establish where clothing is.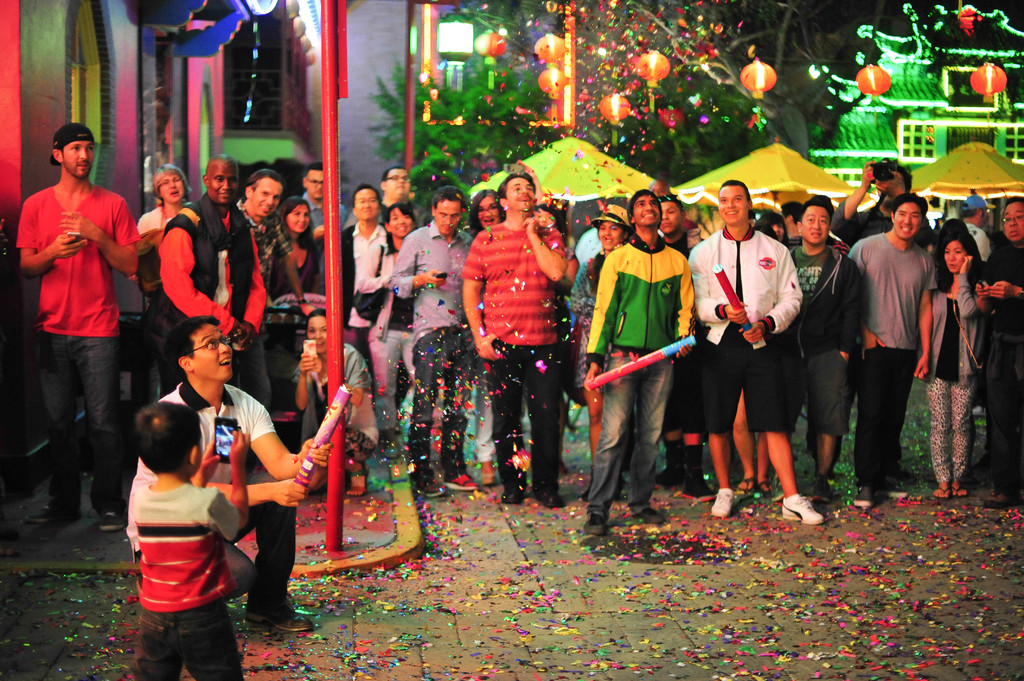
Established at rect(157, 193, 269, 413).
